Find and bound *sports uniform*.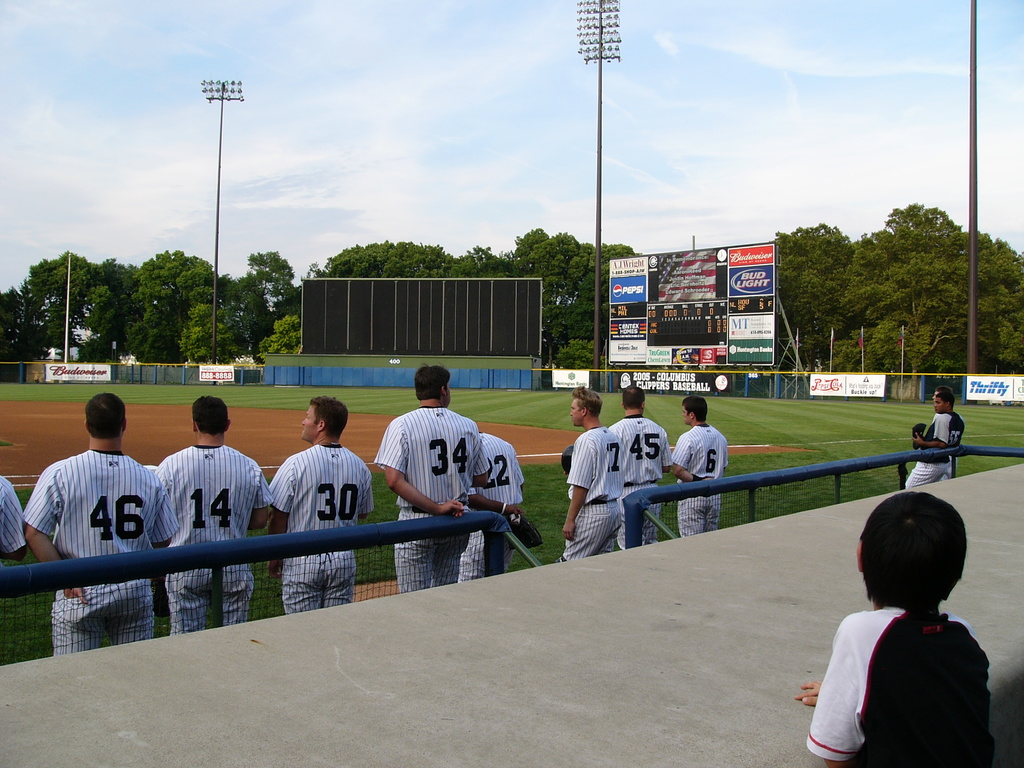
Bound: (left=267, top=441, right=380, bottom=607).
